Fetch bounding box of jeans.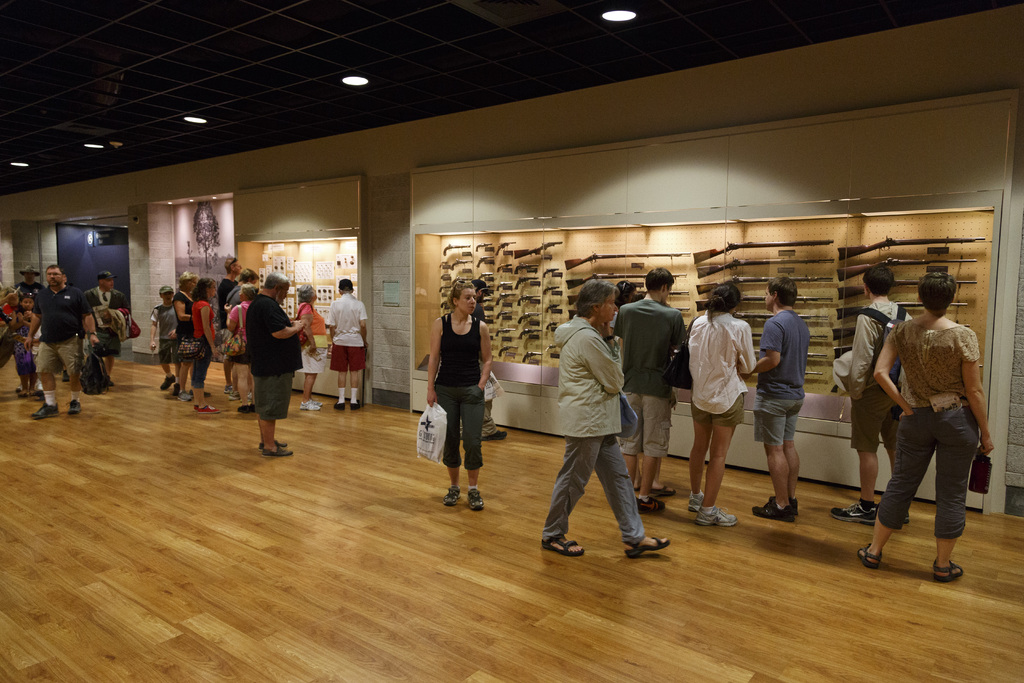
Bbox: x1=304 y1=347 x2=328 y2=373.
